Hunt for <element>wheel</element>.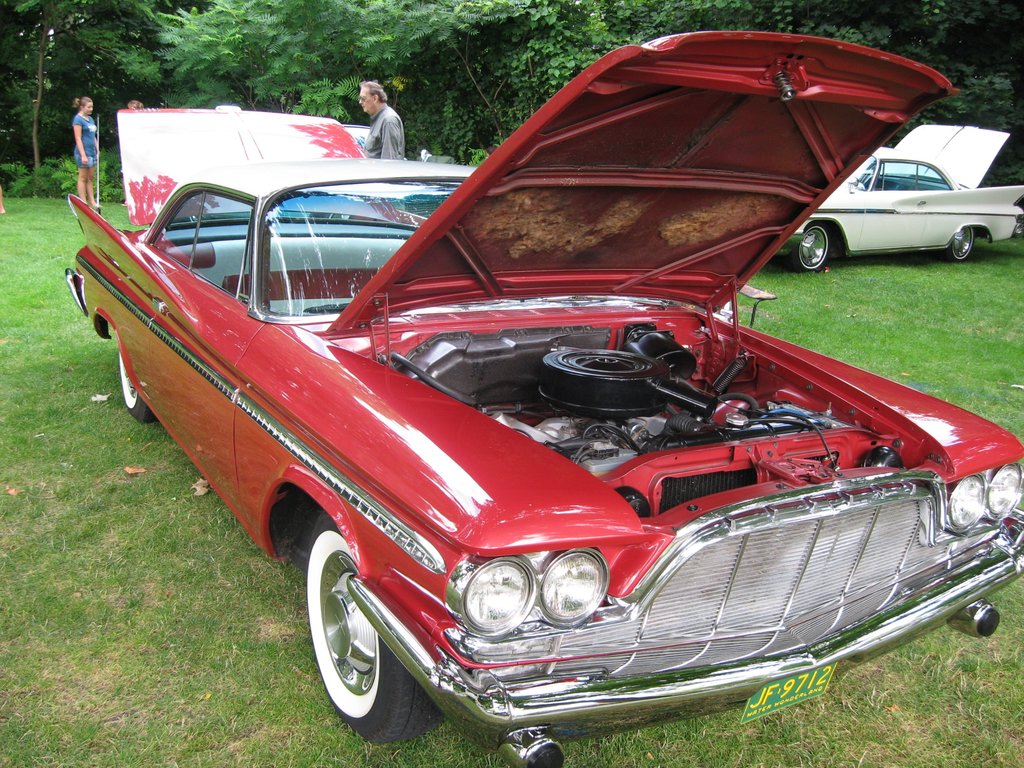
Hunted down at (left=302, top=541, right=411, bottom=743).
